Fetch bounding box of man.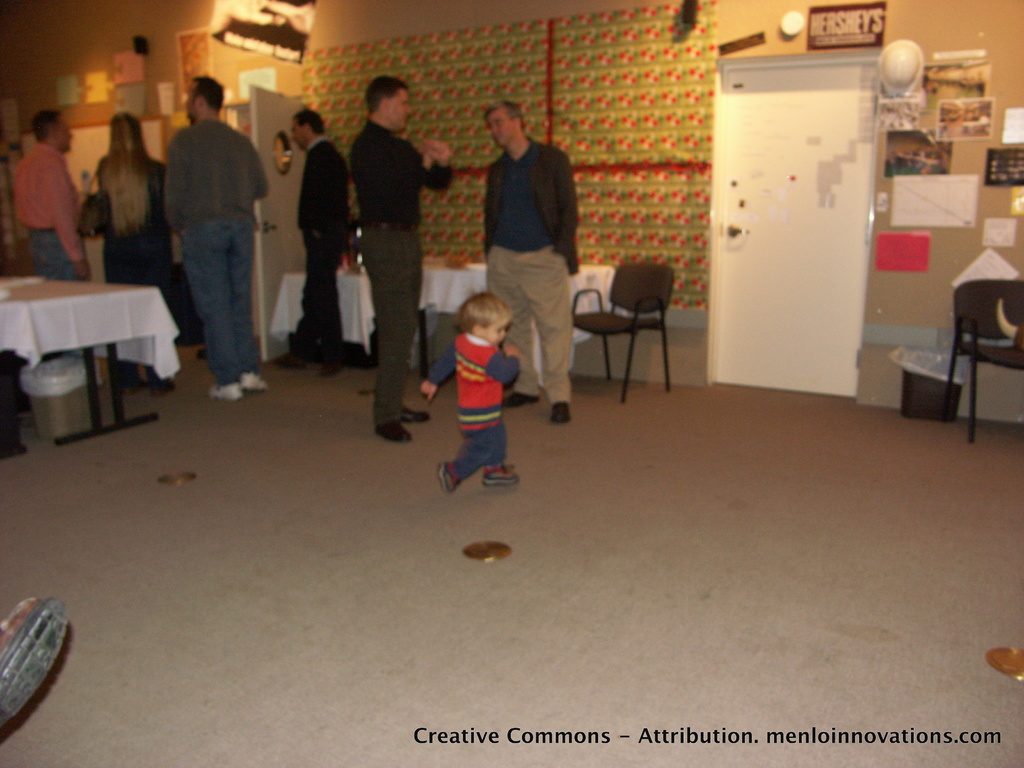
Bbox: (x1=13, y1=108, x2=91, y2=283).
